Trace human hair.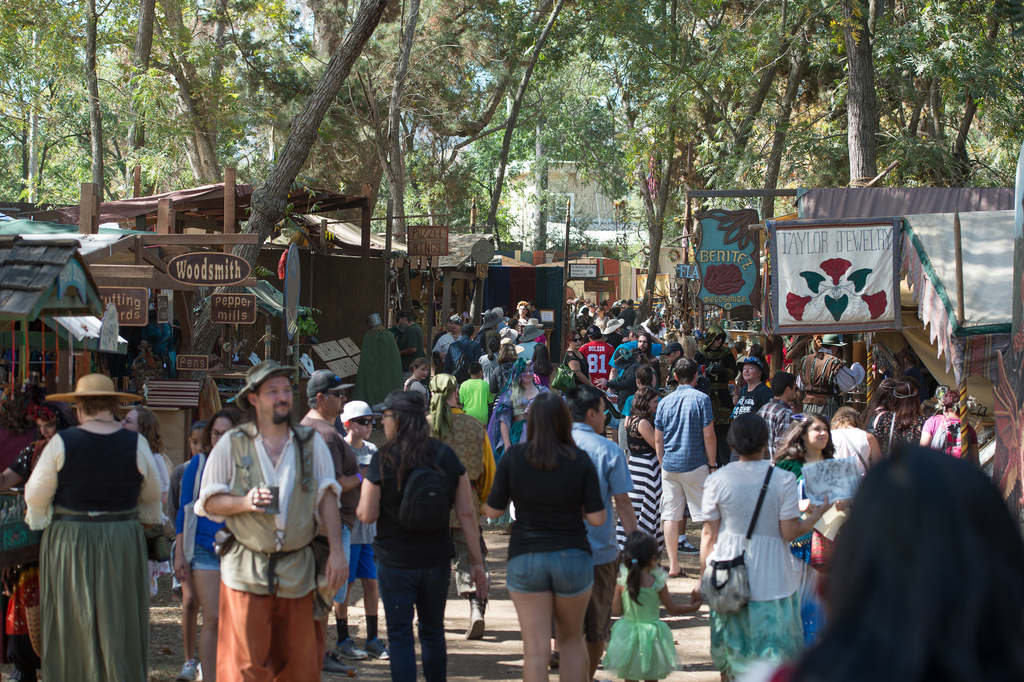
Traced to x1=447 y1=316 x2=452 y2=331.
